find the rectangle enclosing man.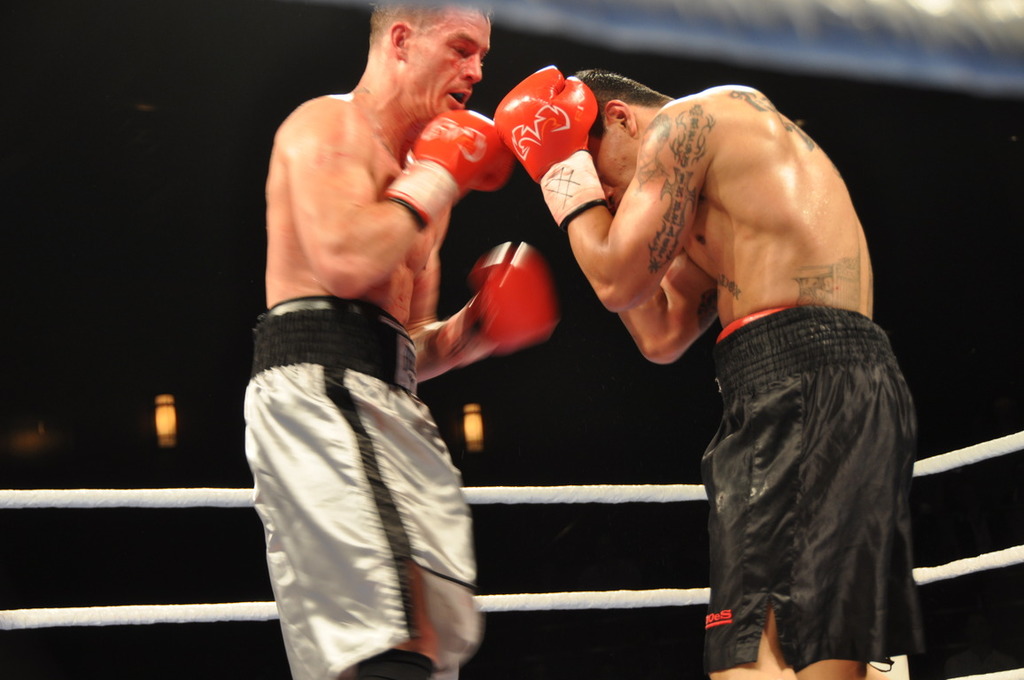
[249, 0, 561, 679].
